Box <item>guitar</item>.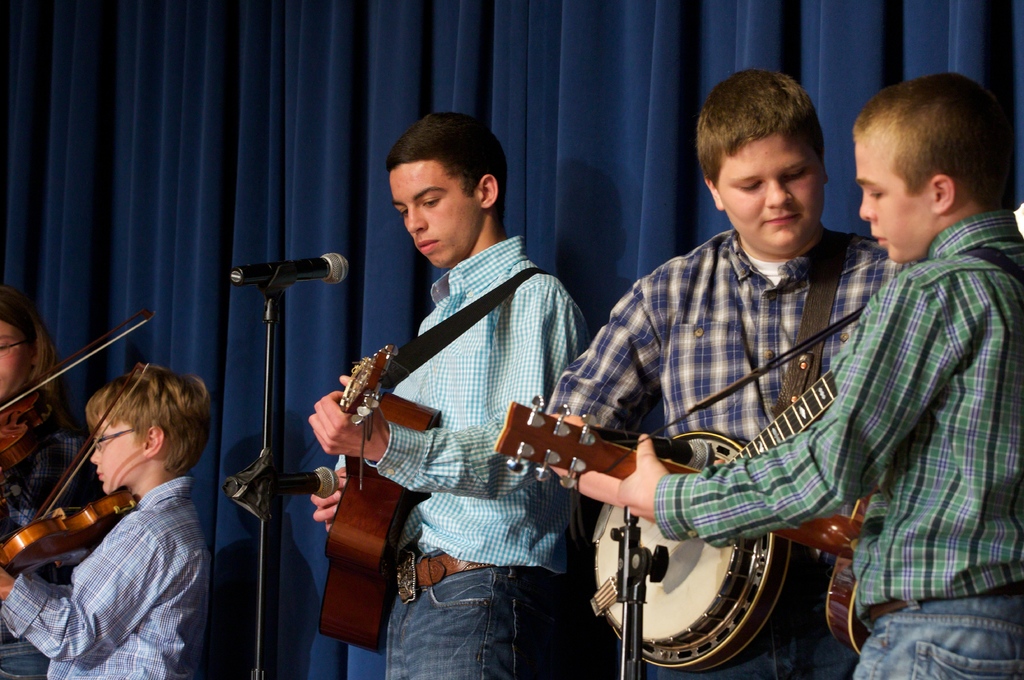
[x1=315, y1=345, x2=443, y2=652].
